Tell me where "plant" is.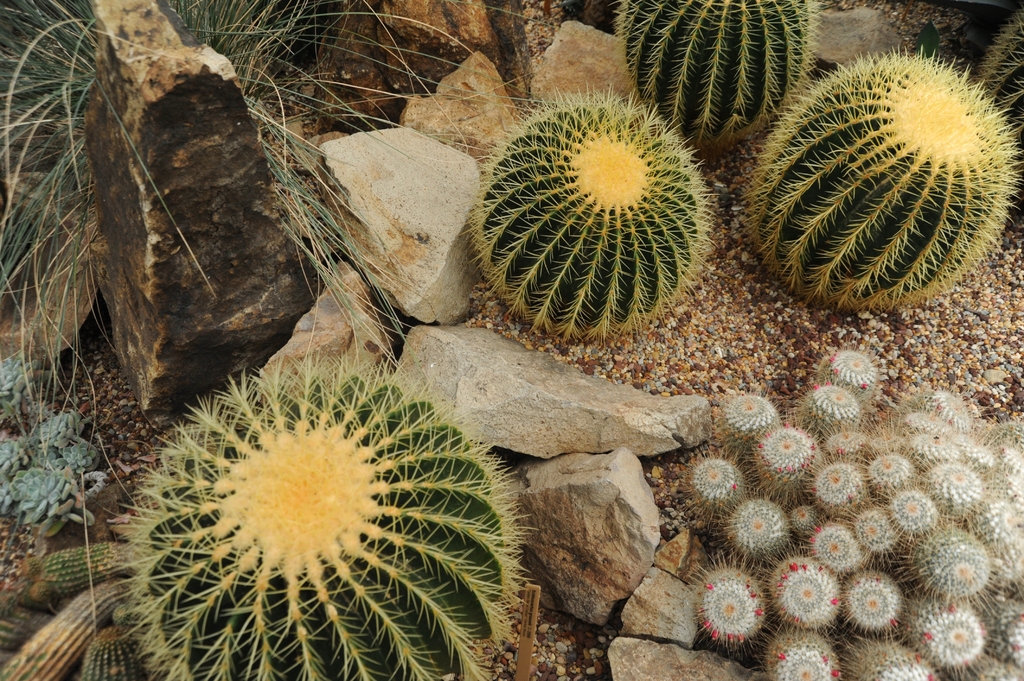
"plant" is at 68/436/105/474.
